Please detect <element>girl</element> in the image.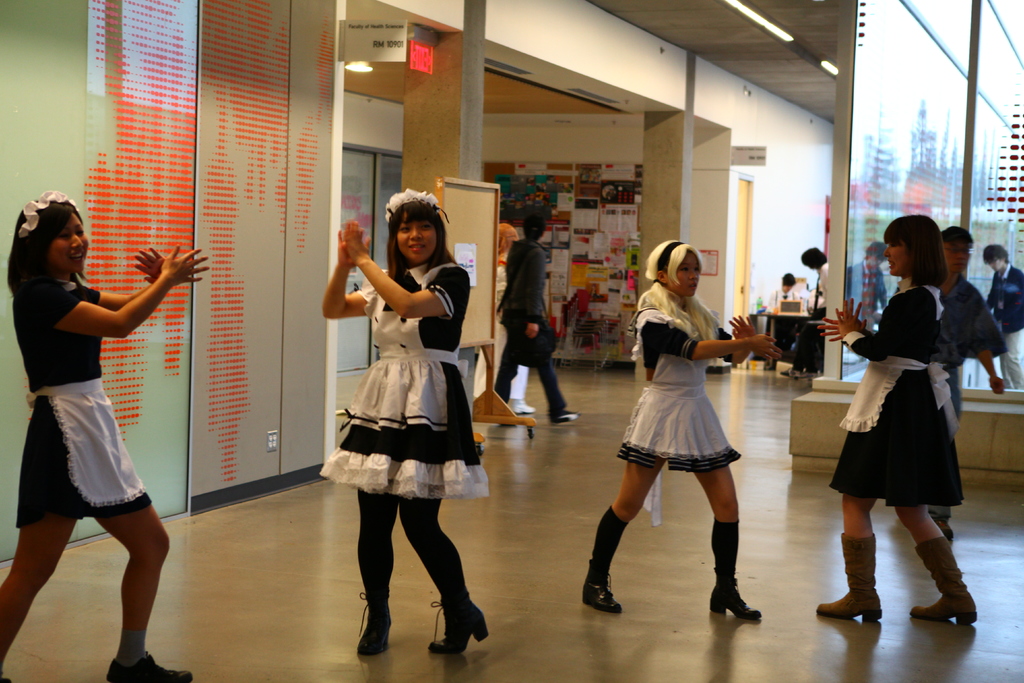
582,240,785,621.
